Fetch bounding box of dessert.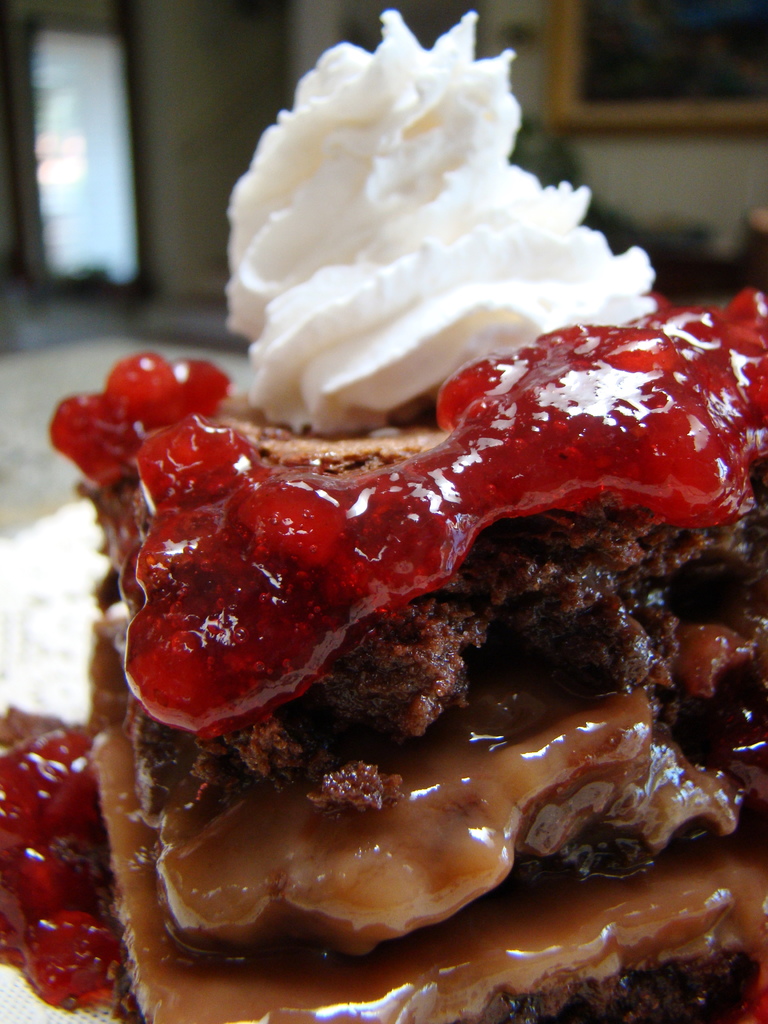
Bbox: {"left": 0, "top": 285, "right": 767, "bottom": 1023}.
